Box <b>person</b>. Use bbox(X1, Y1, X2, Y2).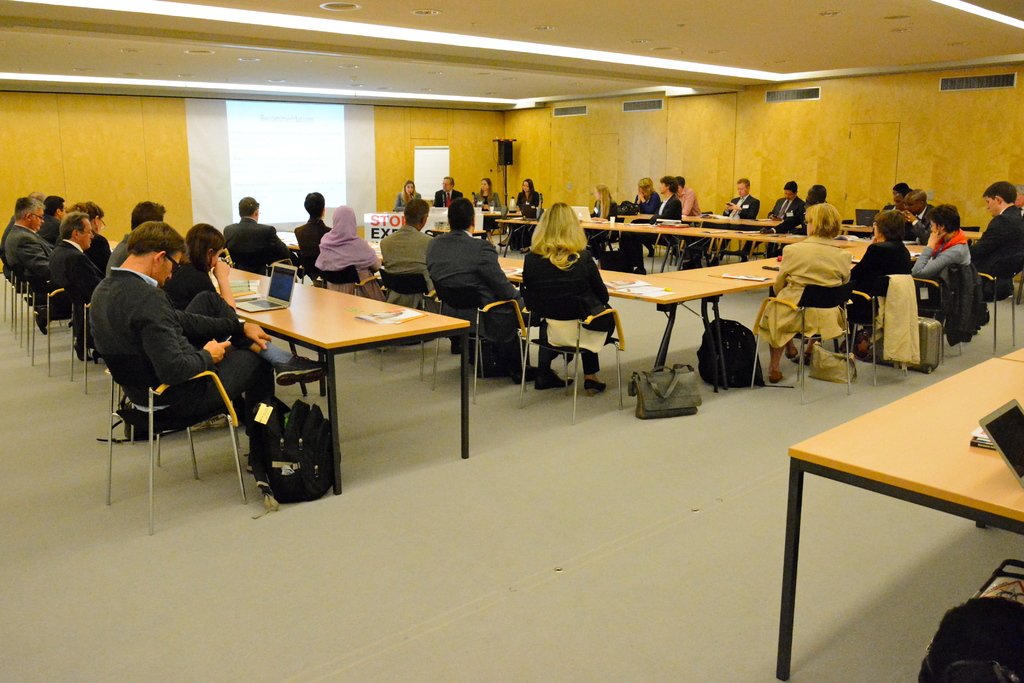
bbox(722, 180, 762, 218).
